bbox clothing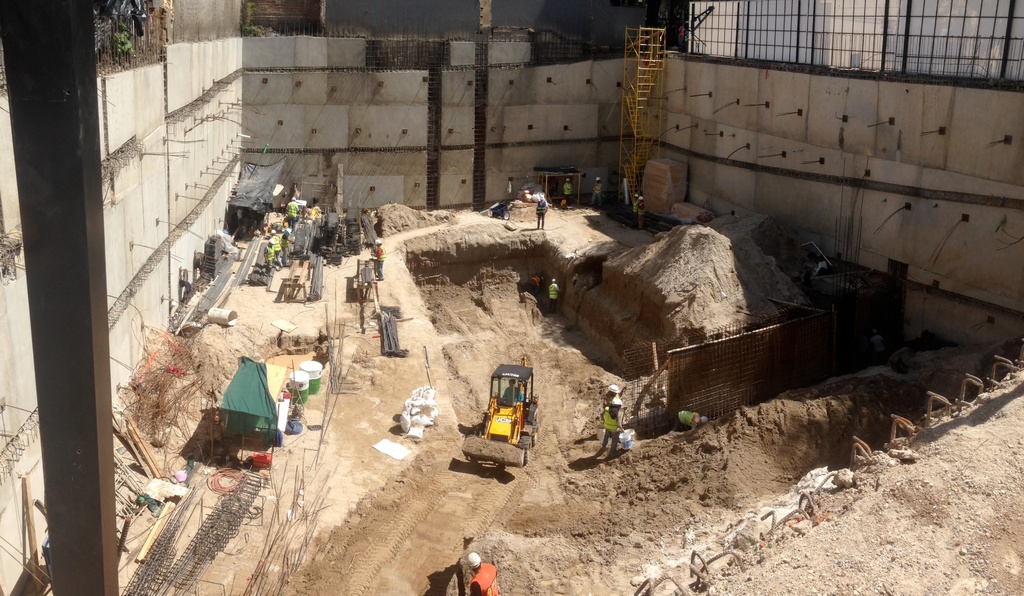
(282,229,291,266)
